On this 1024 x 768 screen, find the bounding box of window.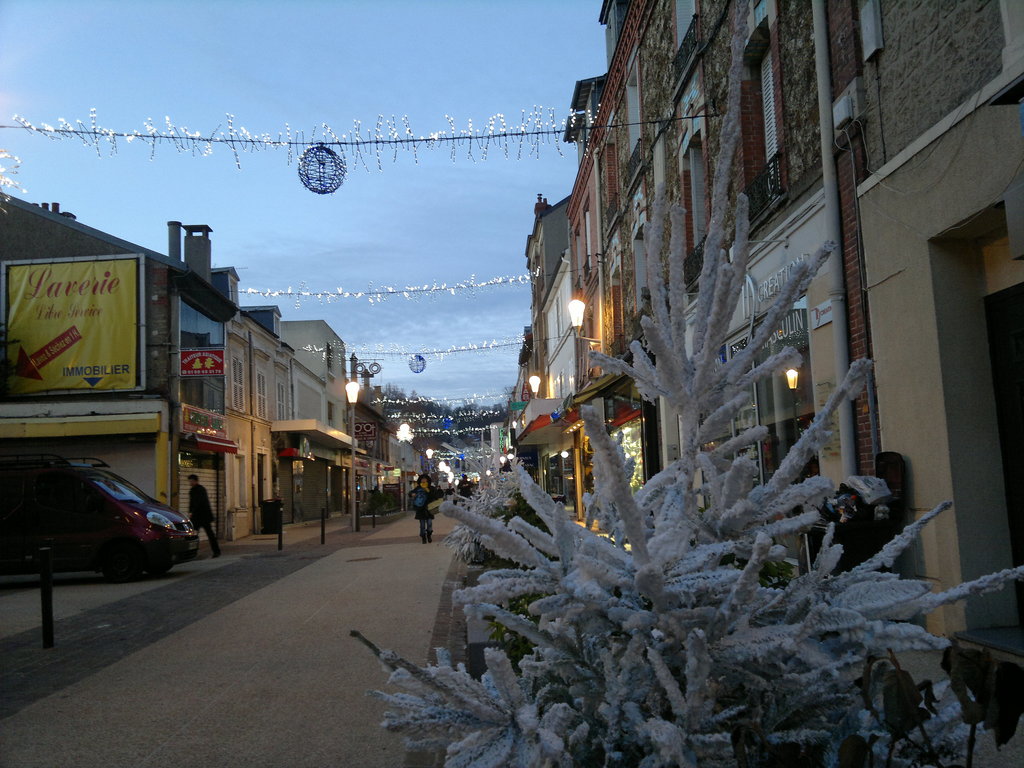
Bounding box: rect(326, 343, 337, 380).
